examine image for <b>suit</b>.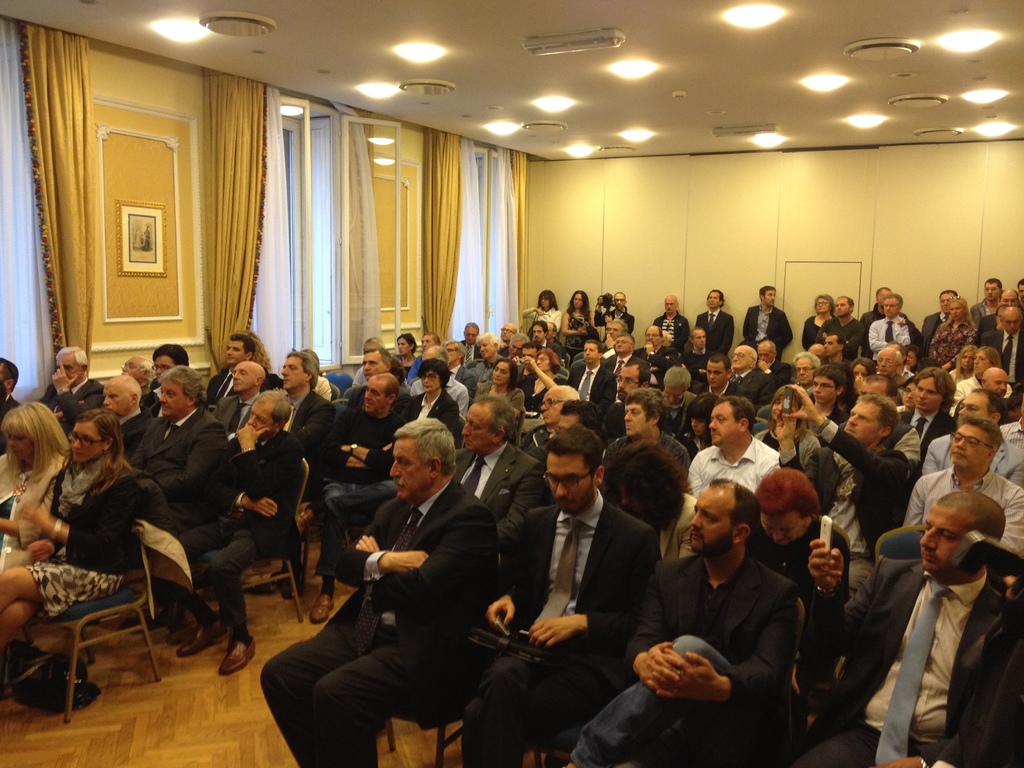
Examination result: x1=695 y1=309 x2=735 y2=357.
